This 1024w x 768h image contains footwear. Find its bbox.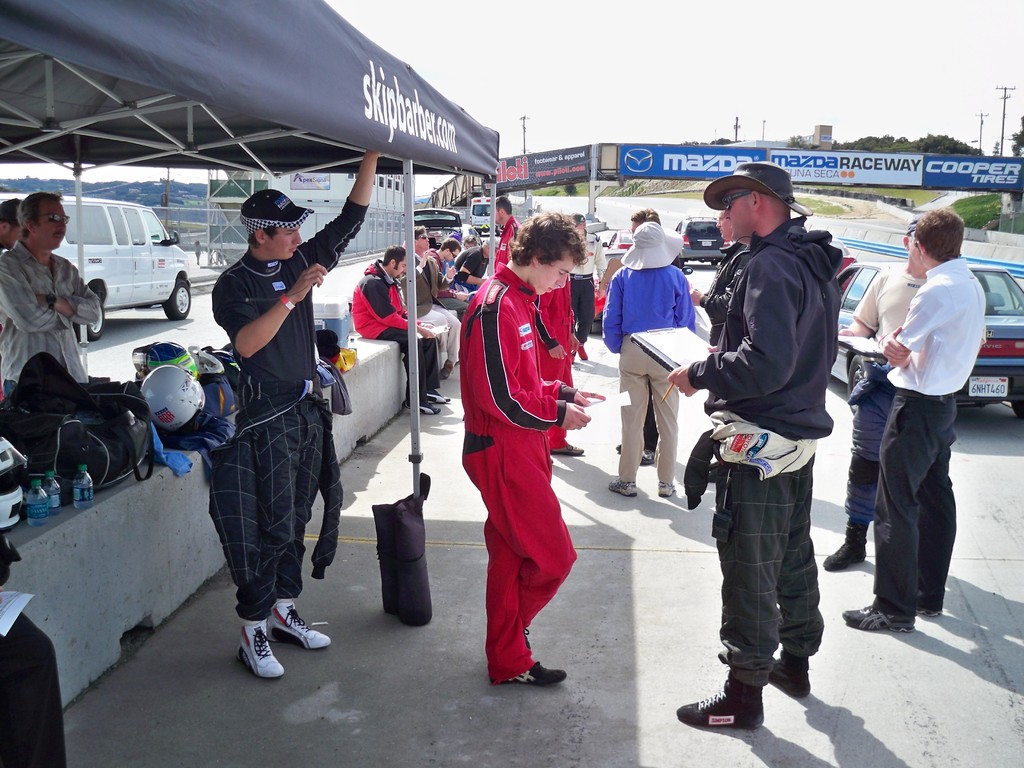
crop(552, 443, 586, 456).
